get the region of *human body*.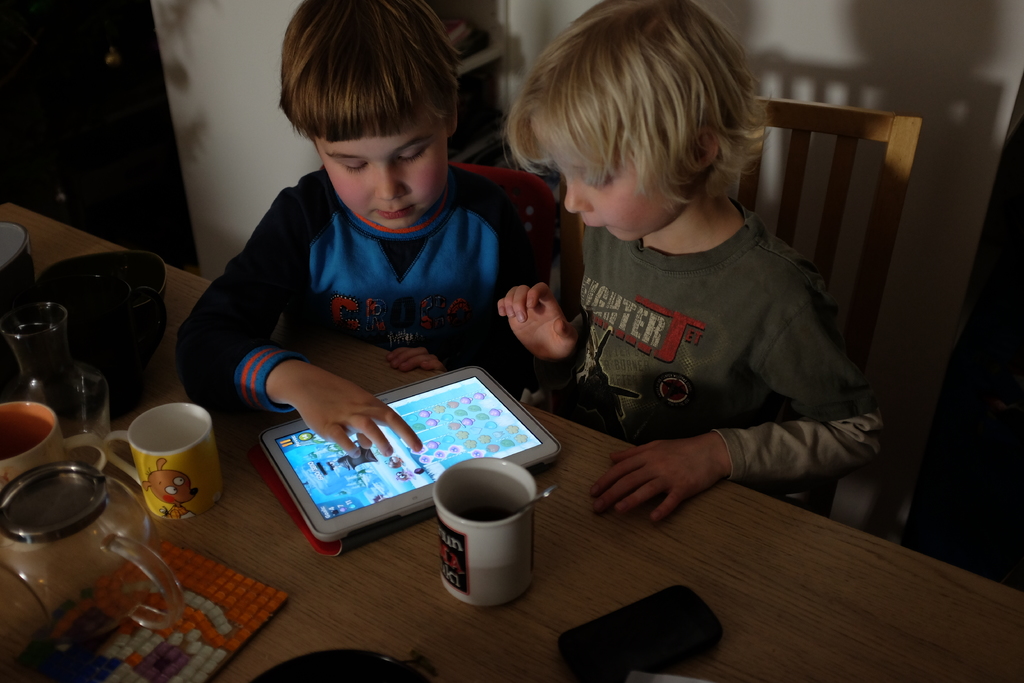
(499, 2, 890, 529).
